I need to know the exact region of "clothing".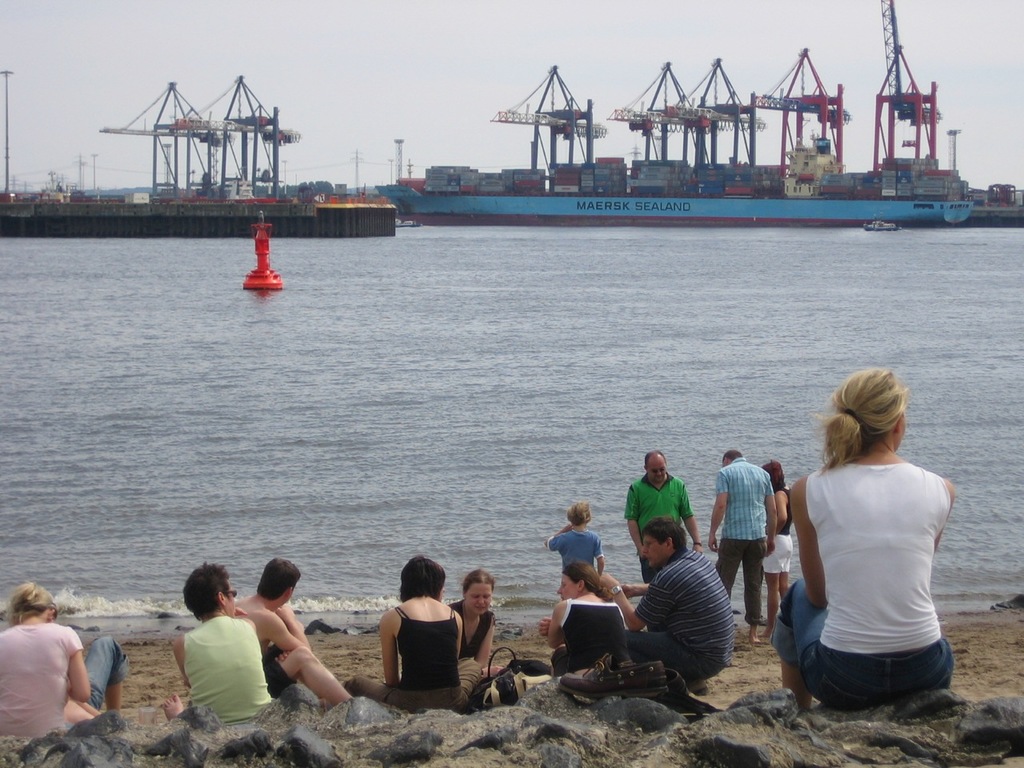
Region: {"x1": 185, "y1": 616, "x2": 273, "y2": 726}.
